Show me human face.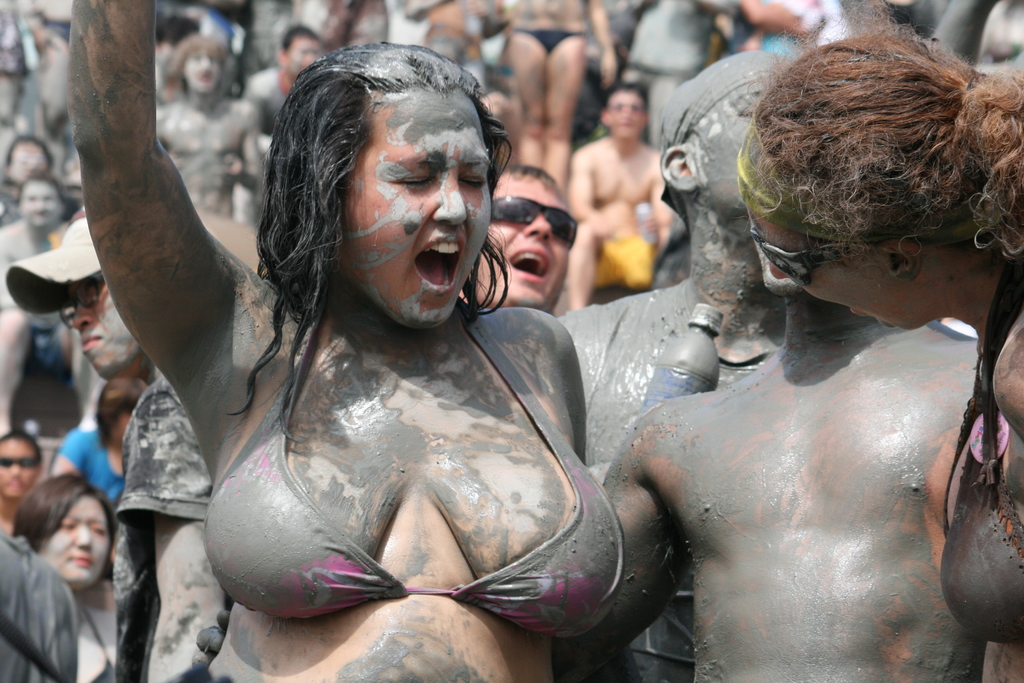
human face is here: (346,88,492,325).
